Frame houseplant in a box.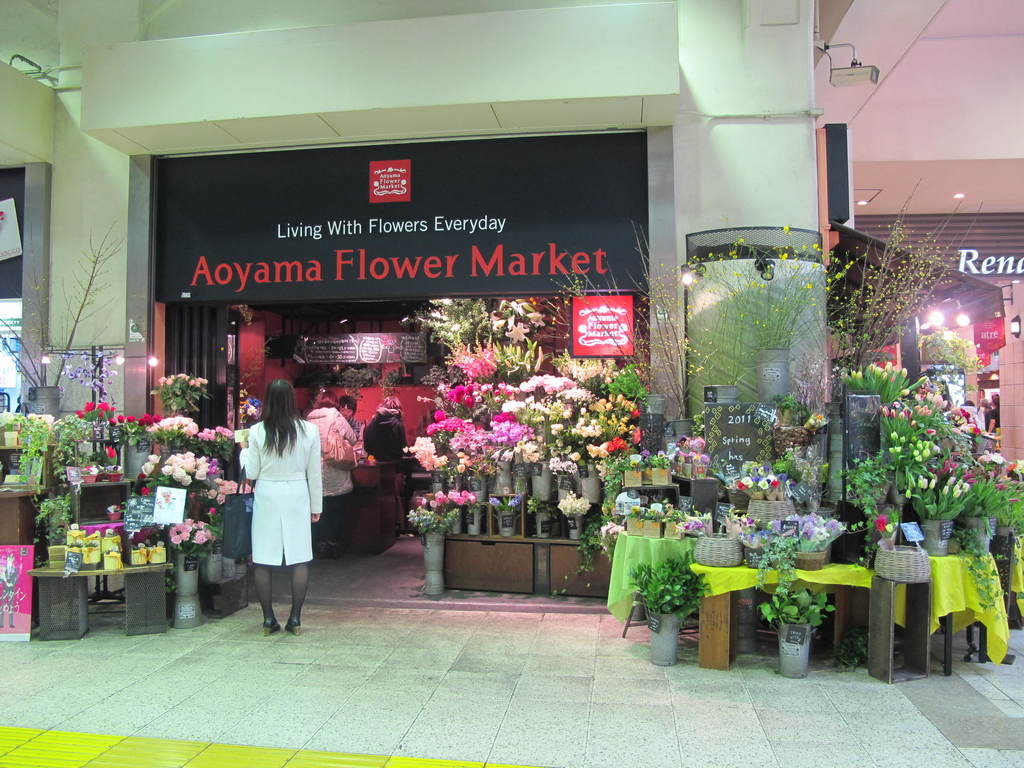
840 602 876 671.
